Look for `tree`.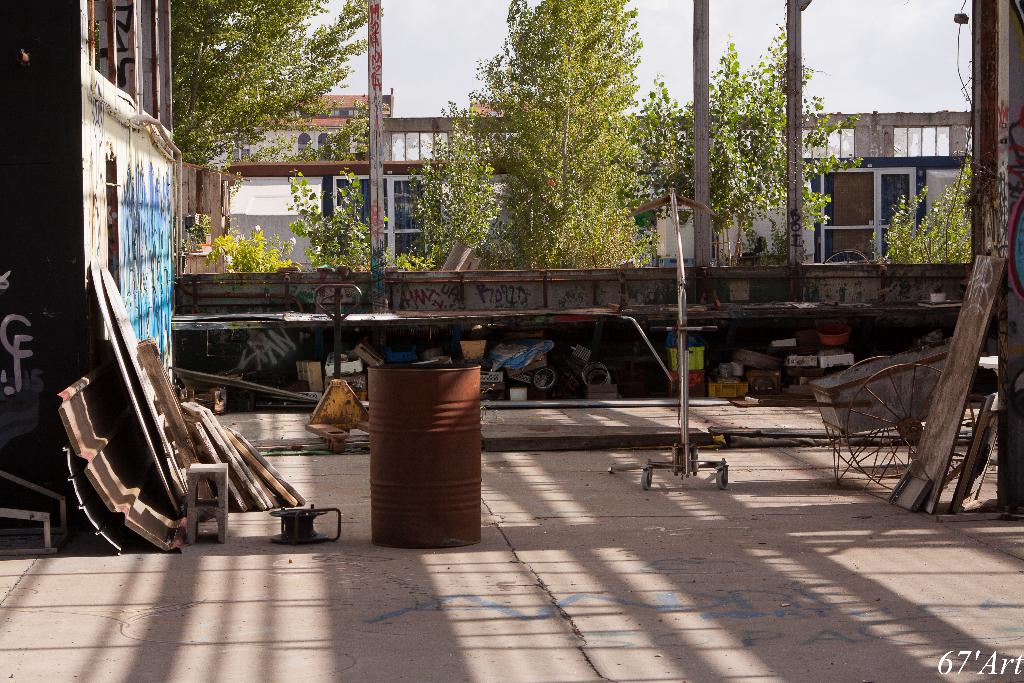
Found: 170 0 386 171.
